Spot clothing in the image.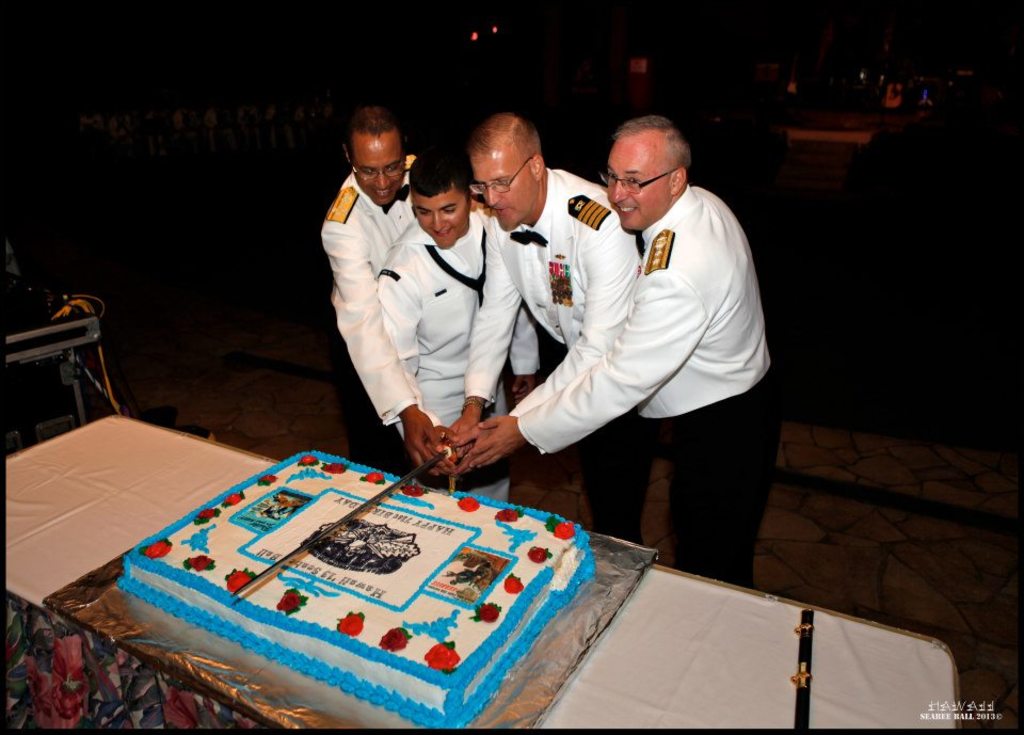
clothing found at locate(314, 154, 416, 468).
